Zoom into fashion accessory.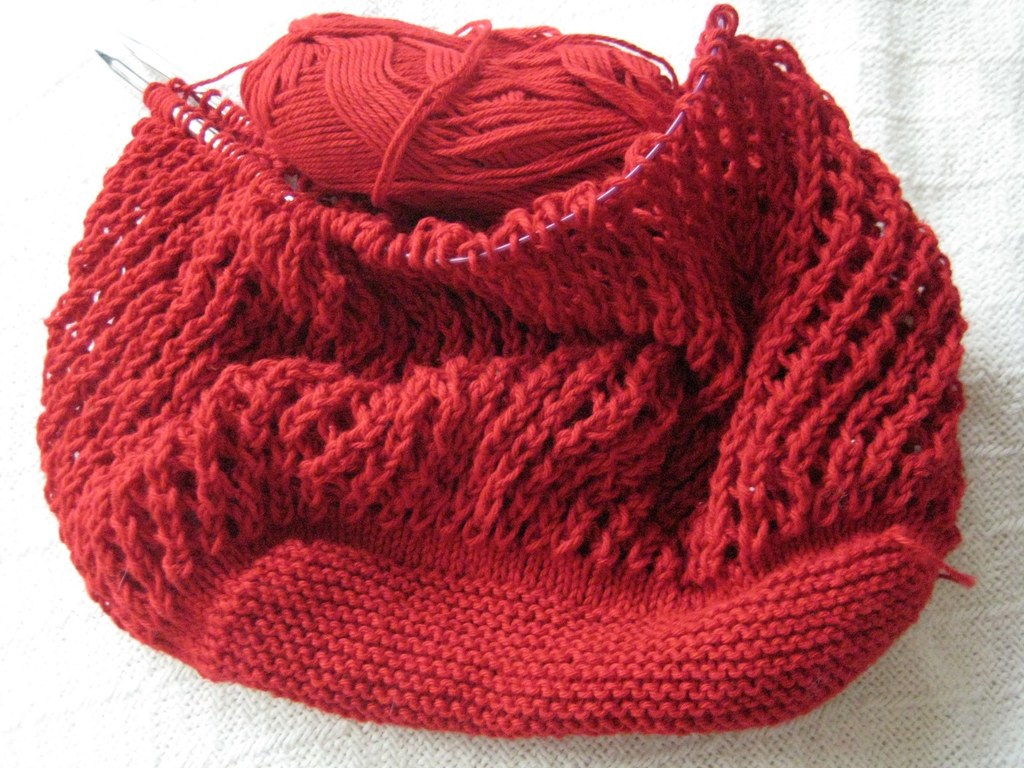
Zoom target: [34,1,975,743].
